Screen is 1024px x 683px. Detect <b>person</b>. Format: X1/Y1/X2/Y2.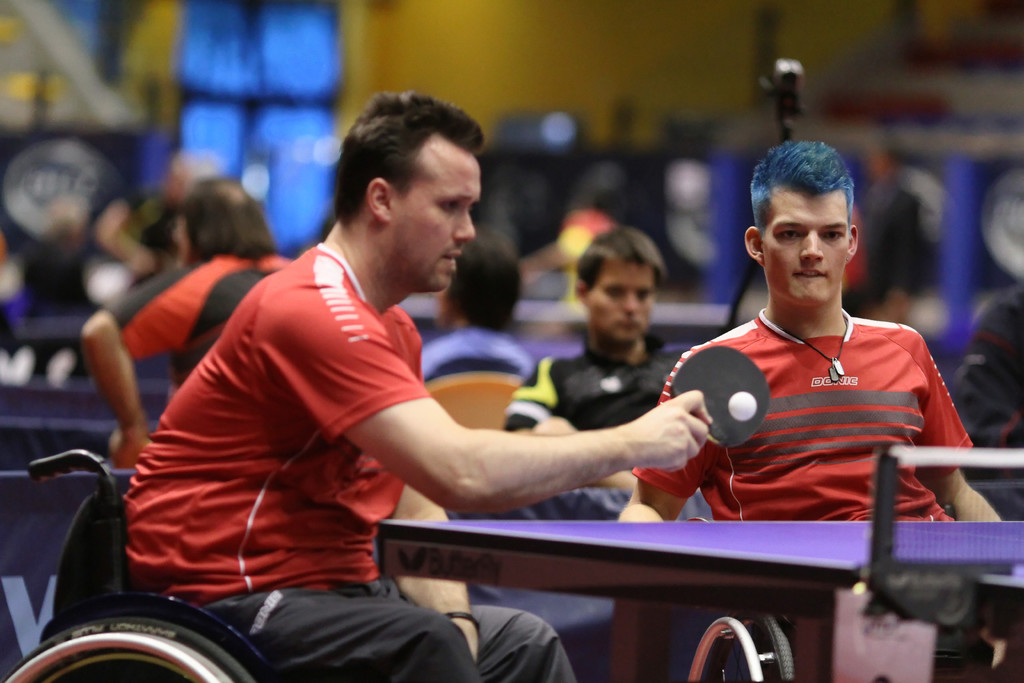
125/93/721/682.
